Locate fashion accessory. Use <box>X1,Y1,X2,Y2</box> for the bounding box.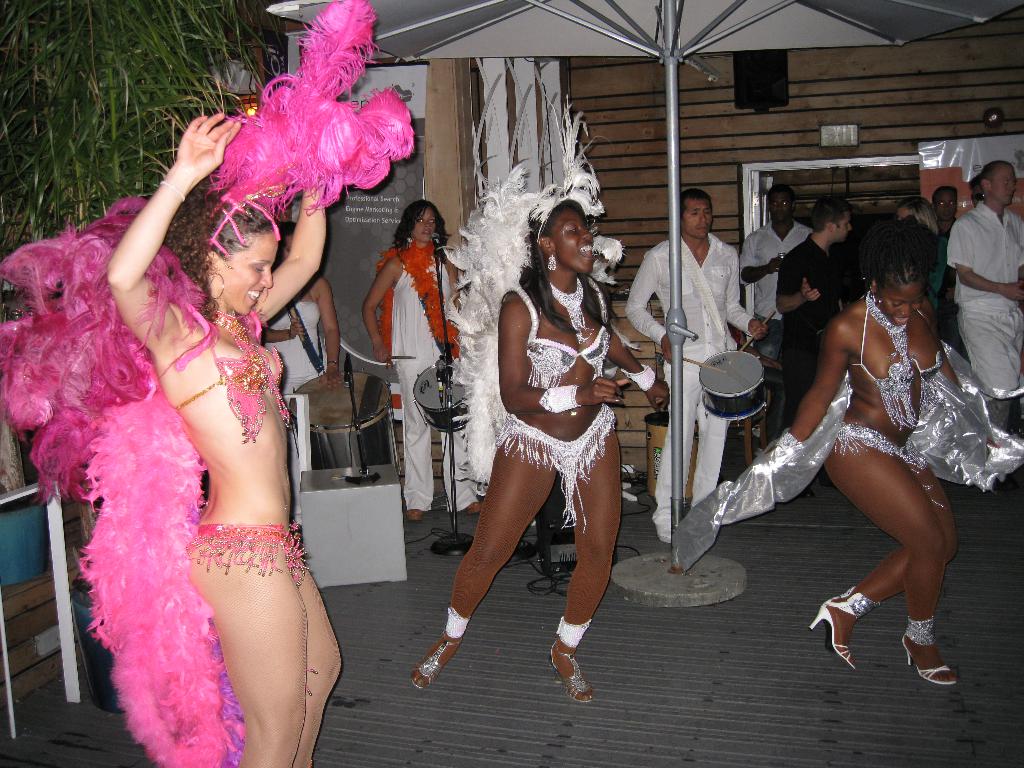
<box>864,291,908,367</box>.
